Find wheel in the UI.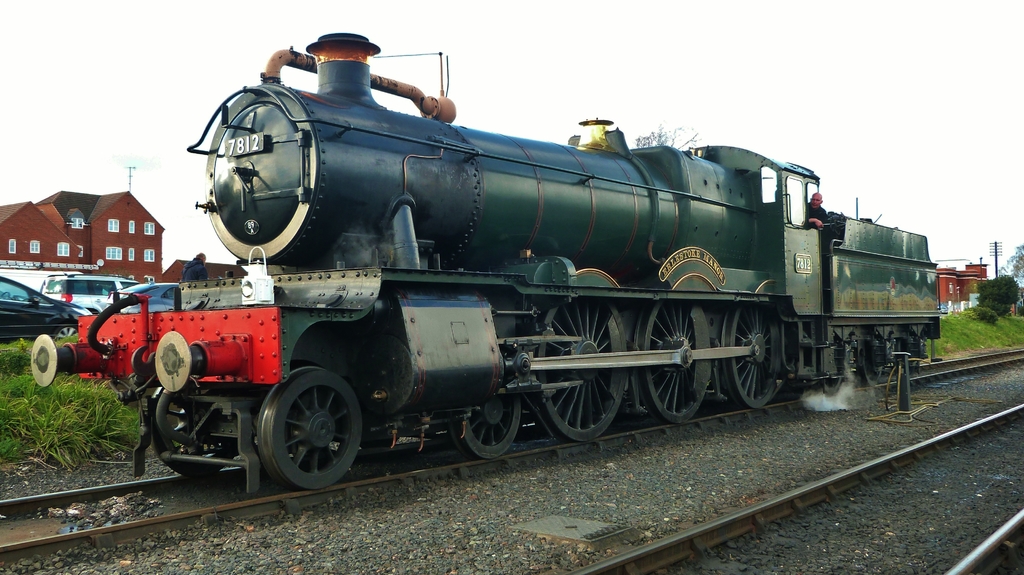
UI element at box=[449, 400, 525, 463].
